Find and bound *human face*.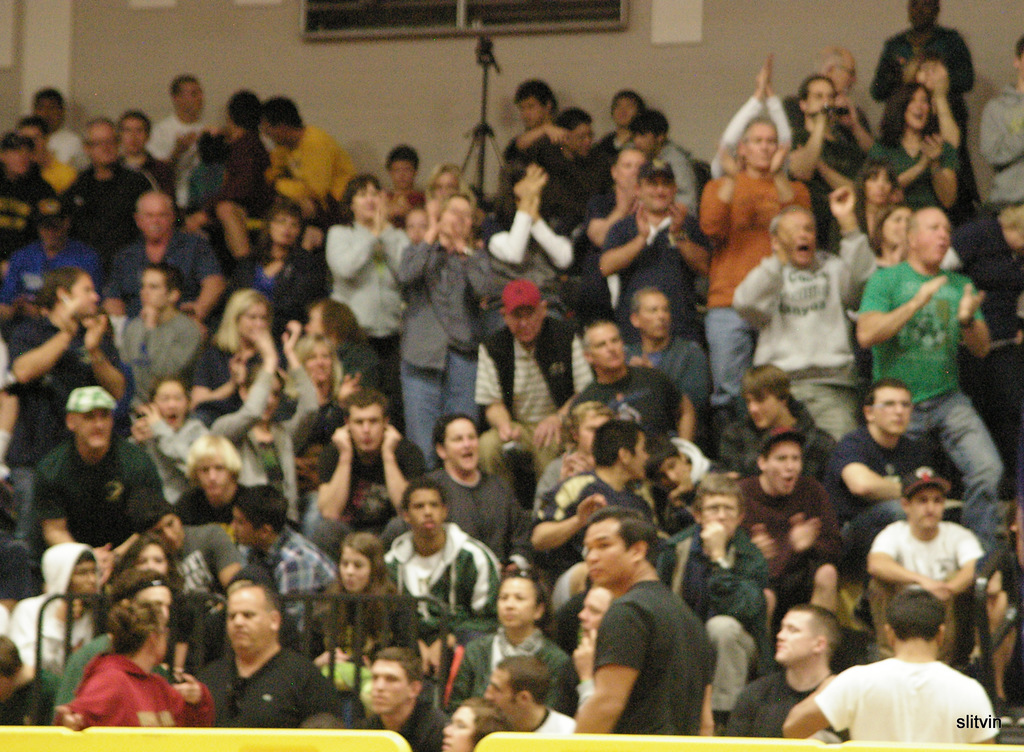
Bound: [372, 662, 406, 714].
